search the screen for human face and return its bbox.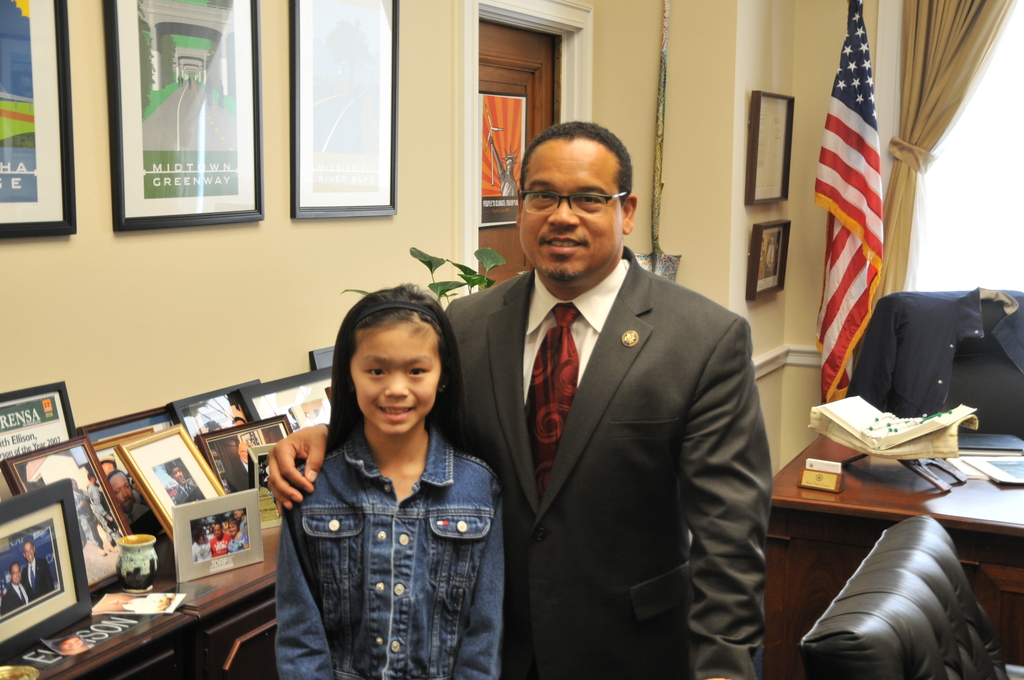
Found: (516,142,621,280).
